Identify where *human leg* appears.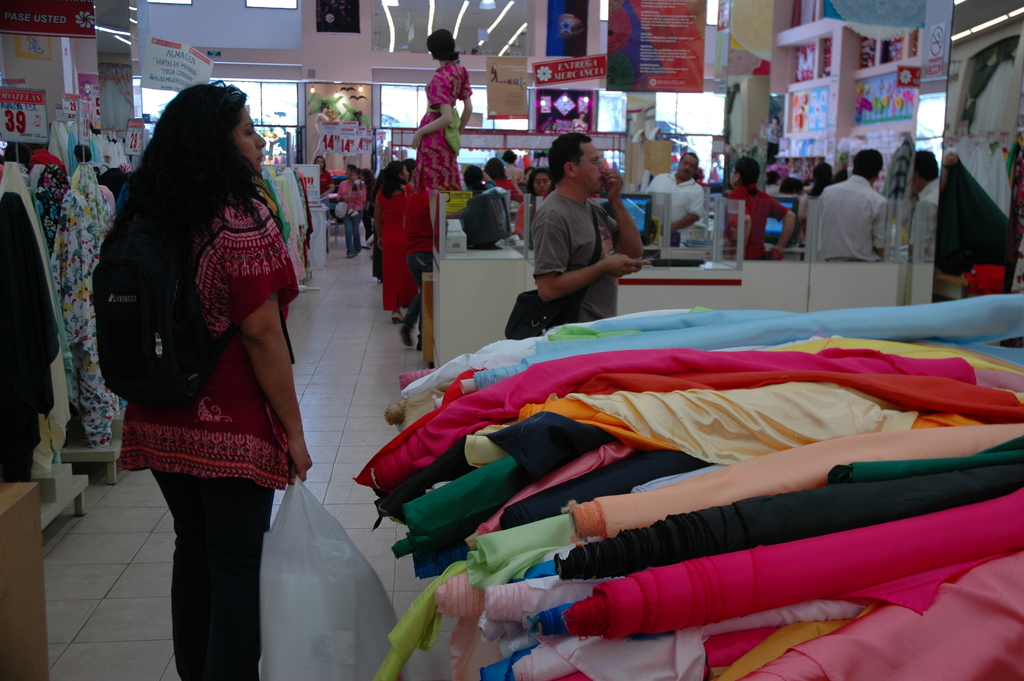
Appears at (x1=406, y1=278, x2=422, y2=350).
